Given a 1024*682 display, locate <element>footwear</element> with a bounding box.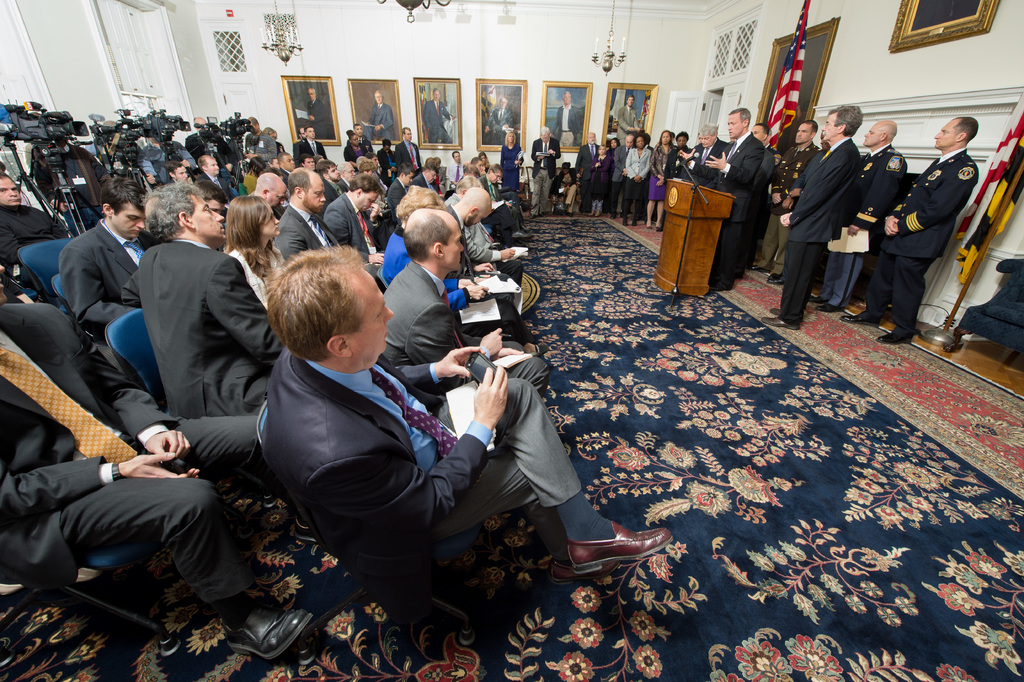
Located: (655, 224, 662, 232).
